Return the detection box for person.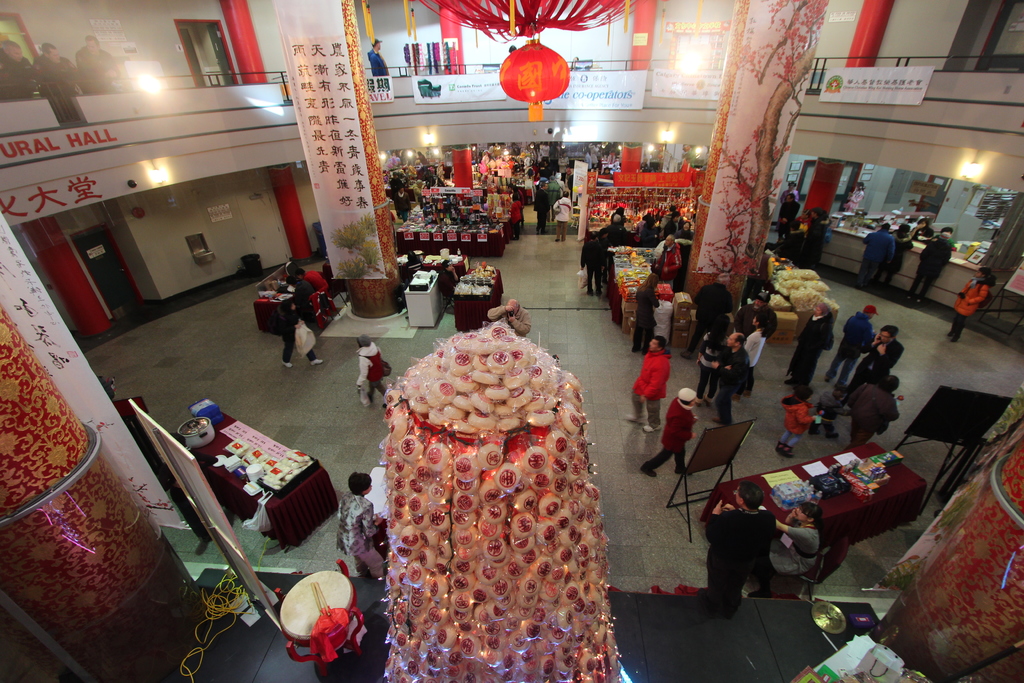
select_region(845, 324, 902, 386).
